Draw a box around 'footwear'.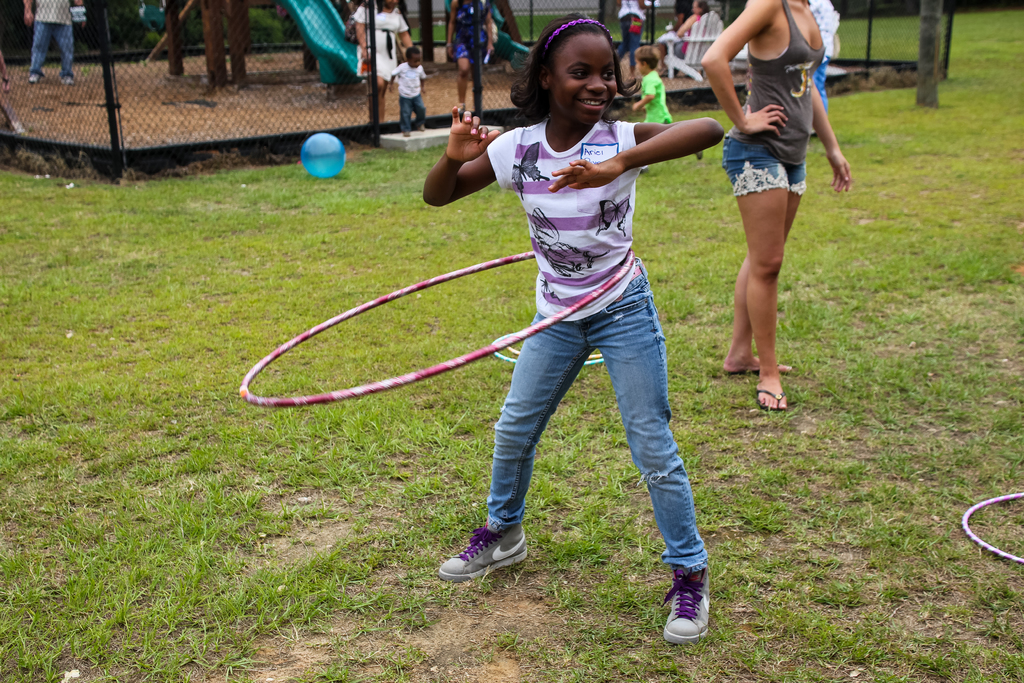
region(457, 104, 465, 115).
